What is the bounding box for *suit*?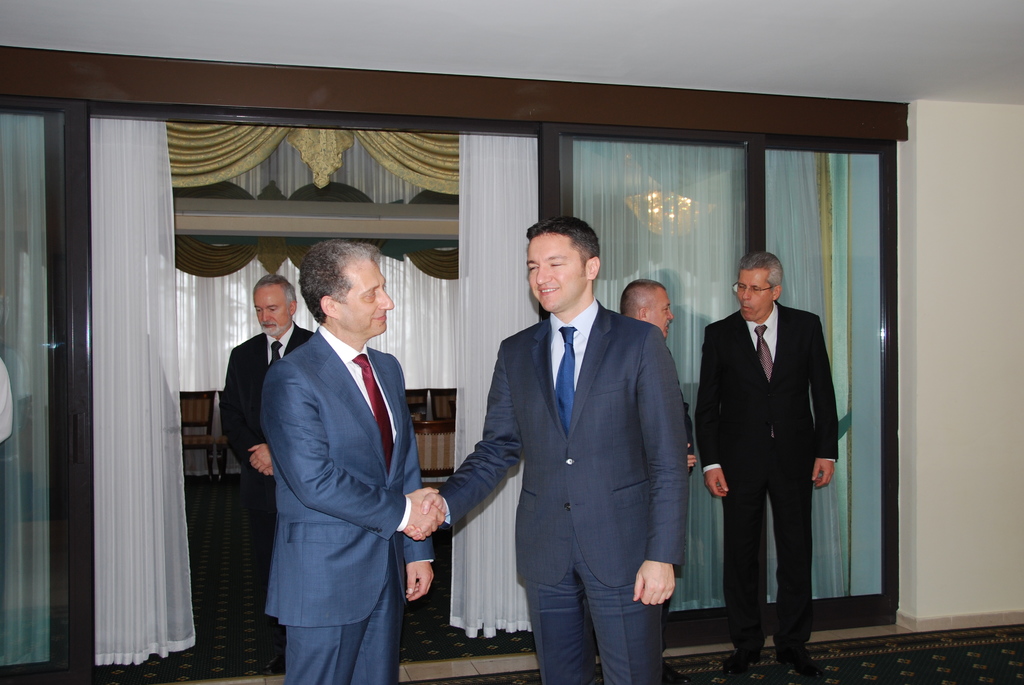
BBox(261, 321, 435, 684).
